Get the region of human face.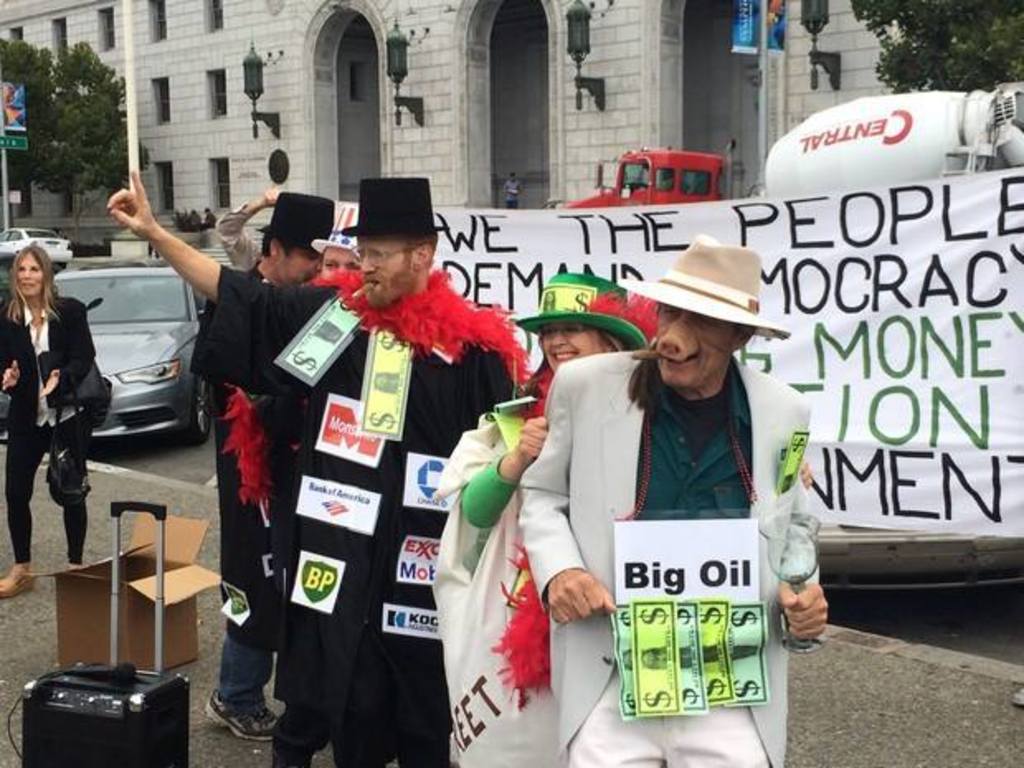
<region>274, 239, 324, 287</region>.
